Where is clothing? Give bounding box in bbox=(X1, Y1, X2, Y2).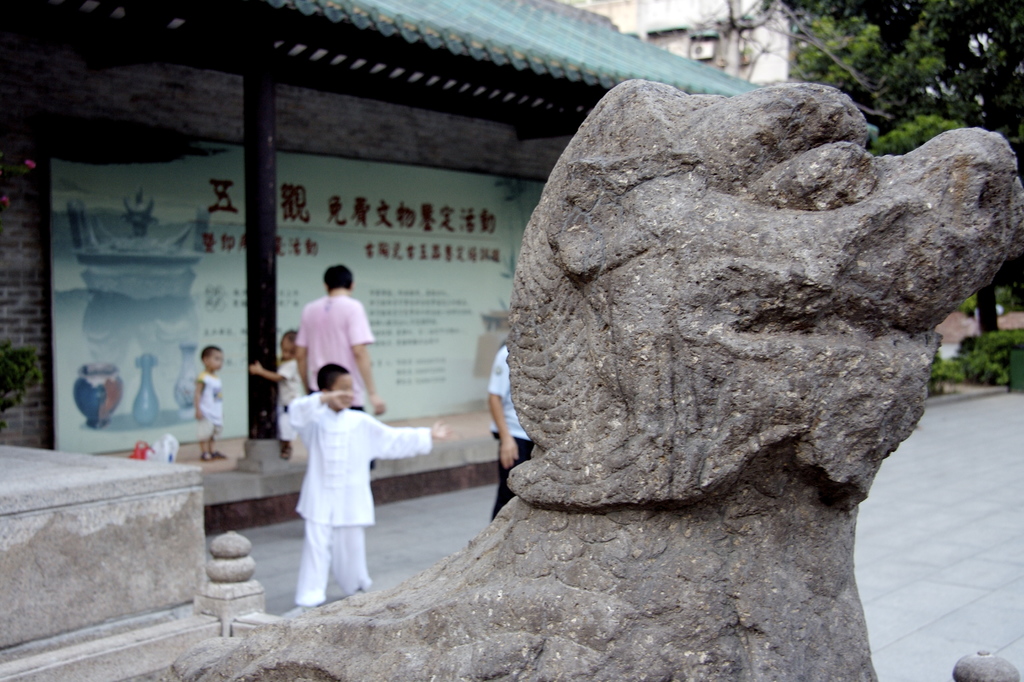
bbox=(488, 343, 535, 519).
